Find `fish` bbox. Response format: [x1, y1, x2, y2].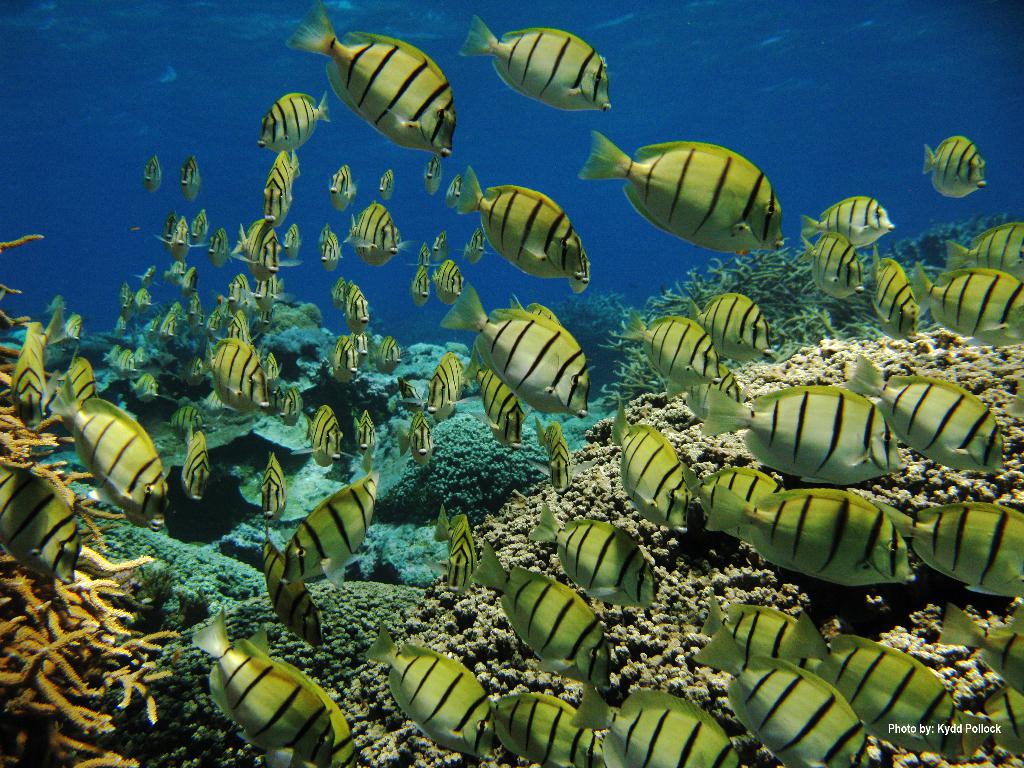
[664, 362, 744, 440].
